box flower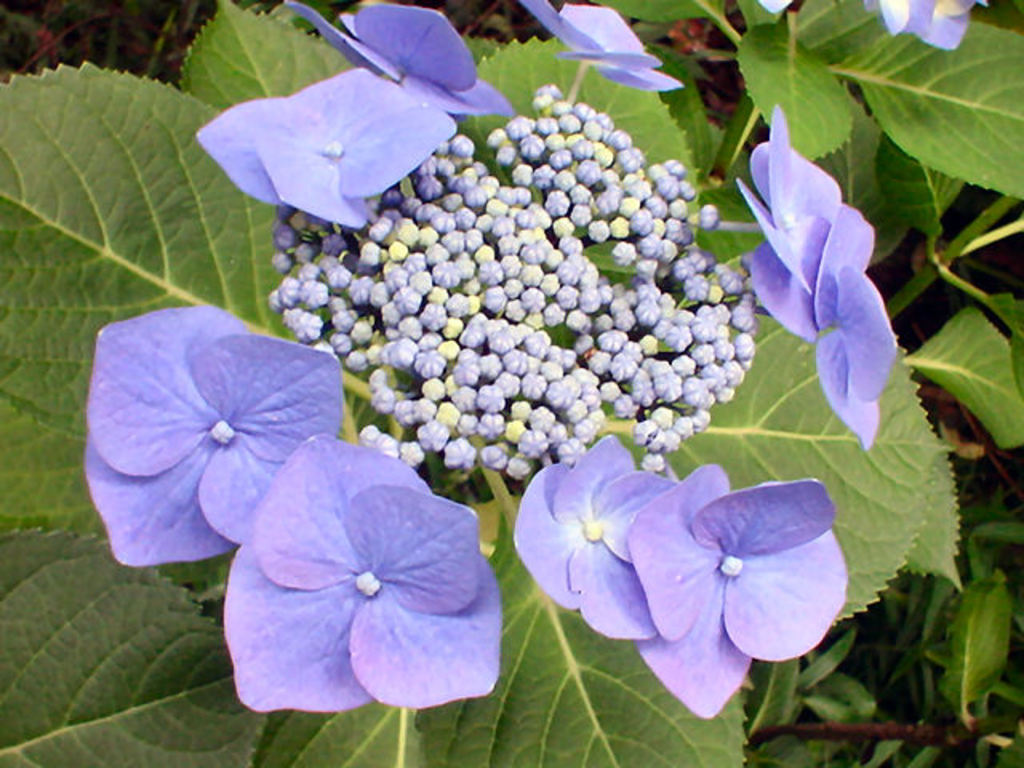
l=746, t=0, r=787, b=14
